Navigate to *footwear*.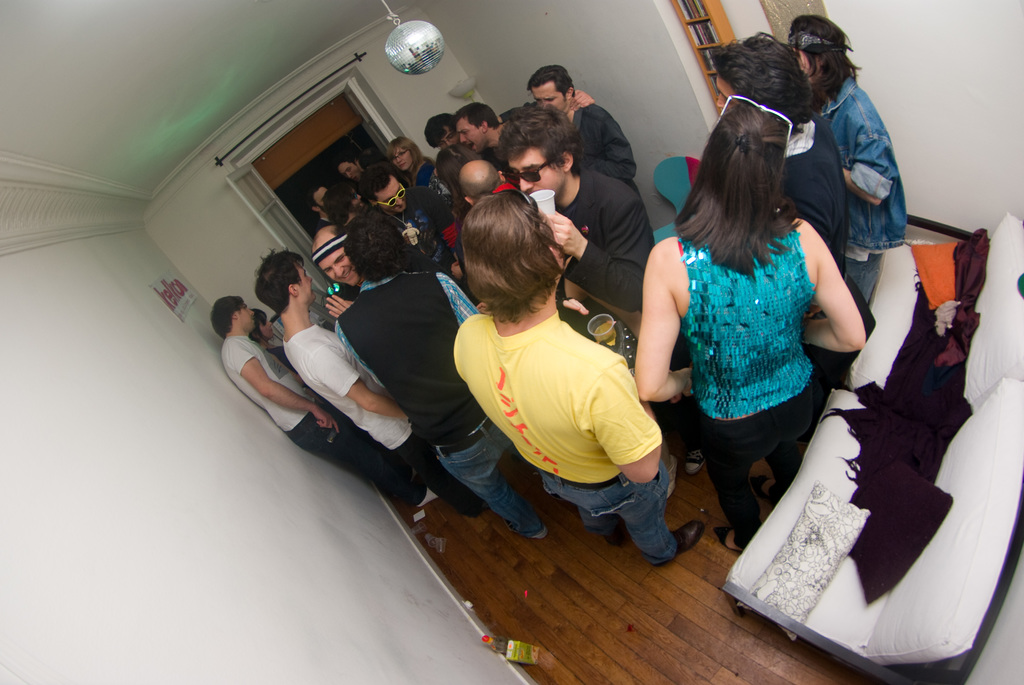
Navigation target: box=[684, 443, 706, 478].
